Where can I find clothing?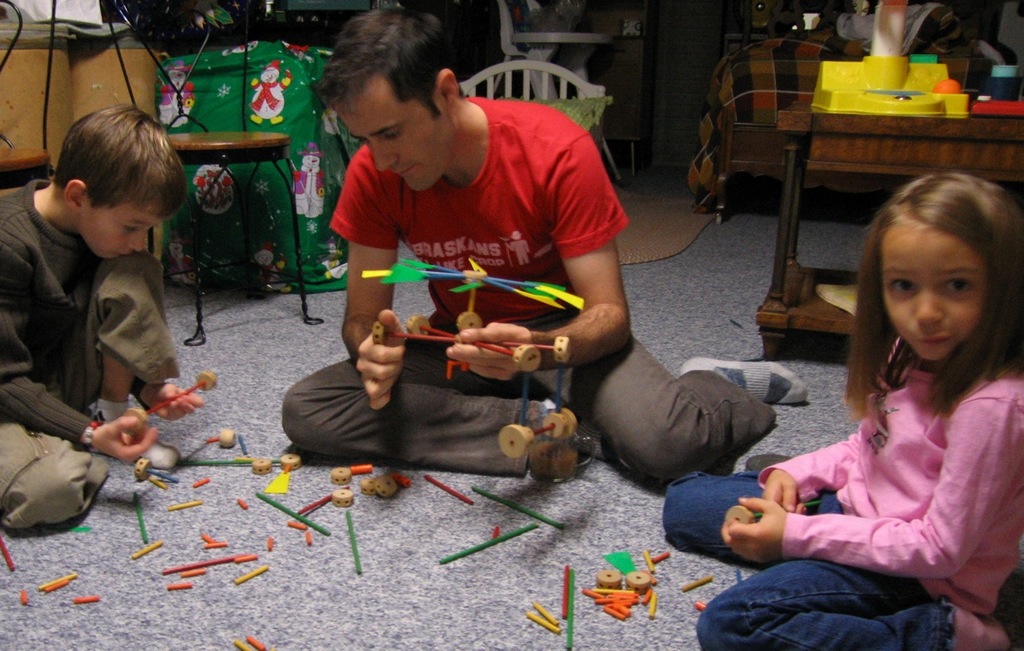
You can find it at crop(648, 369, 1023, 650).
